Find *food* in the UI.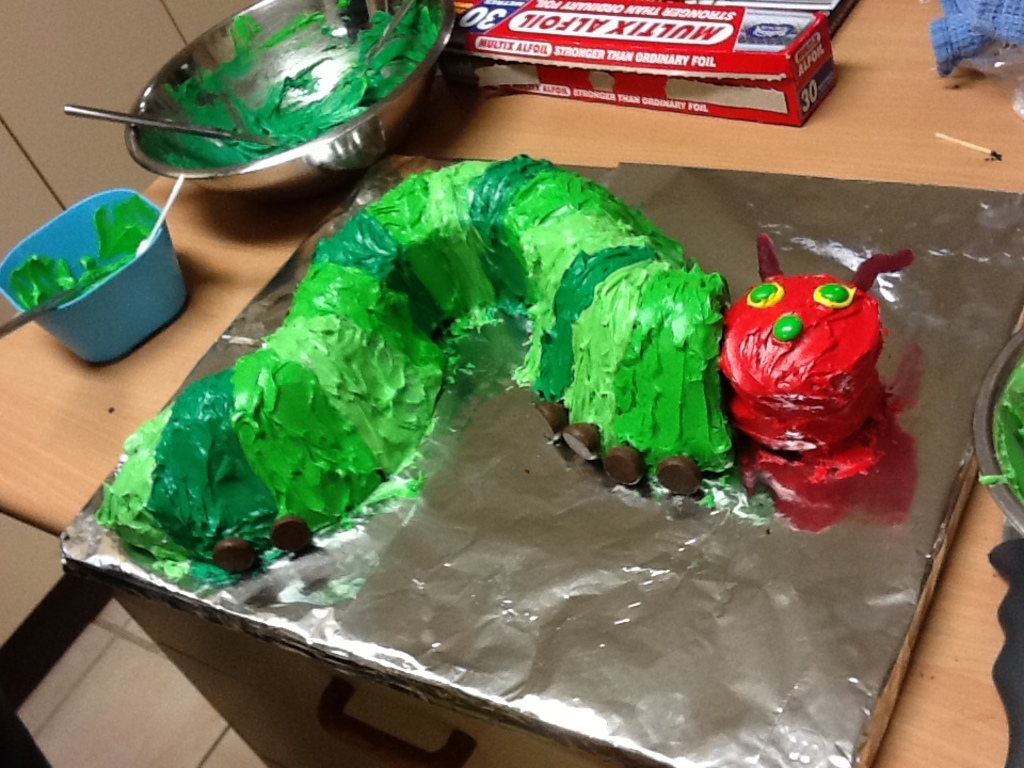
UI element at crop(118, 181, 845, 627).
